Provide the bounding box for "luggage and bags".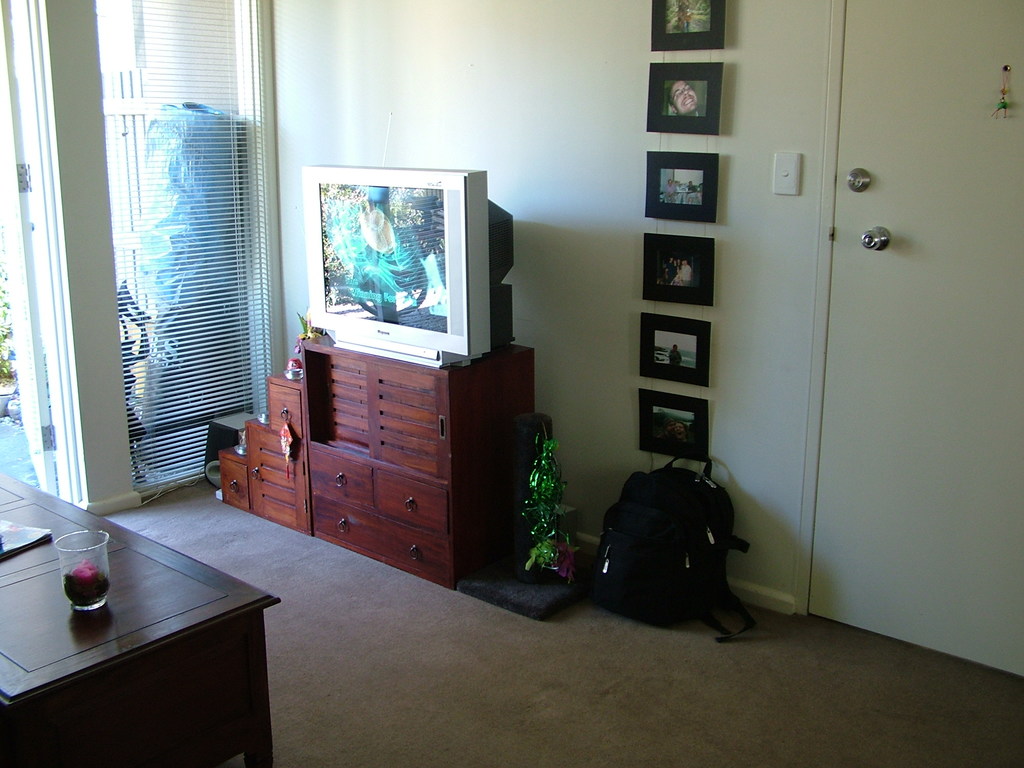
region(588, 452, 760, 643).
